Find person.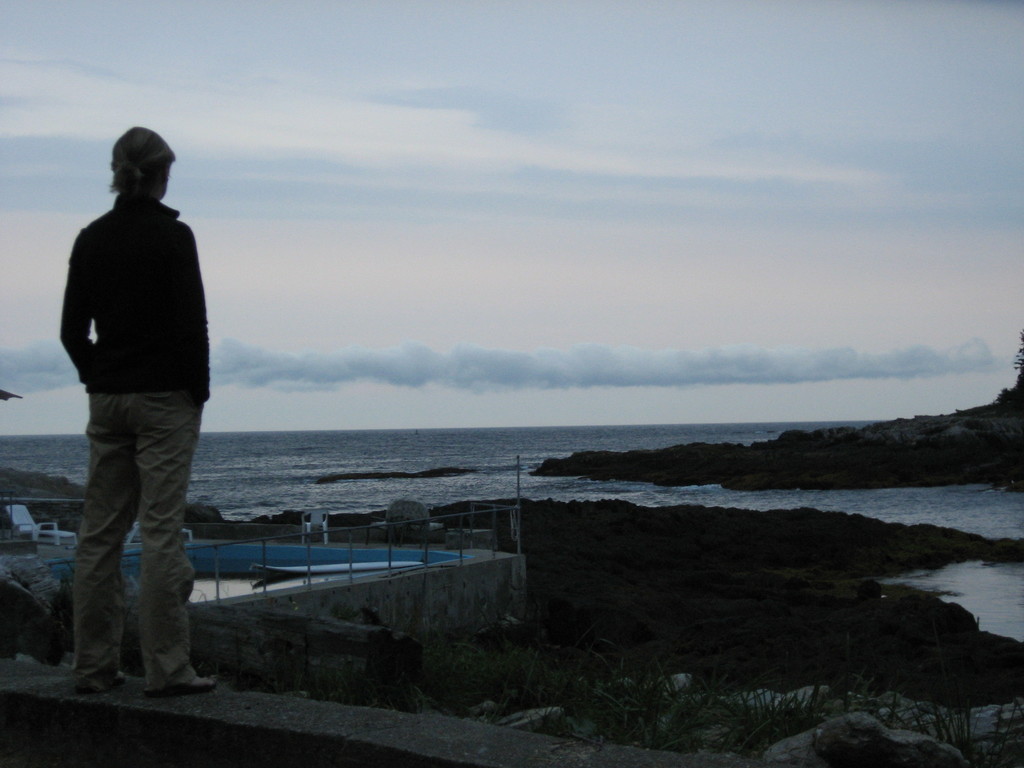
<box>67,136,256,692</box>.
